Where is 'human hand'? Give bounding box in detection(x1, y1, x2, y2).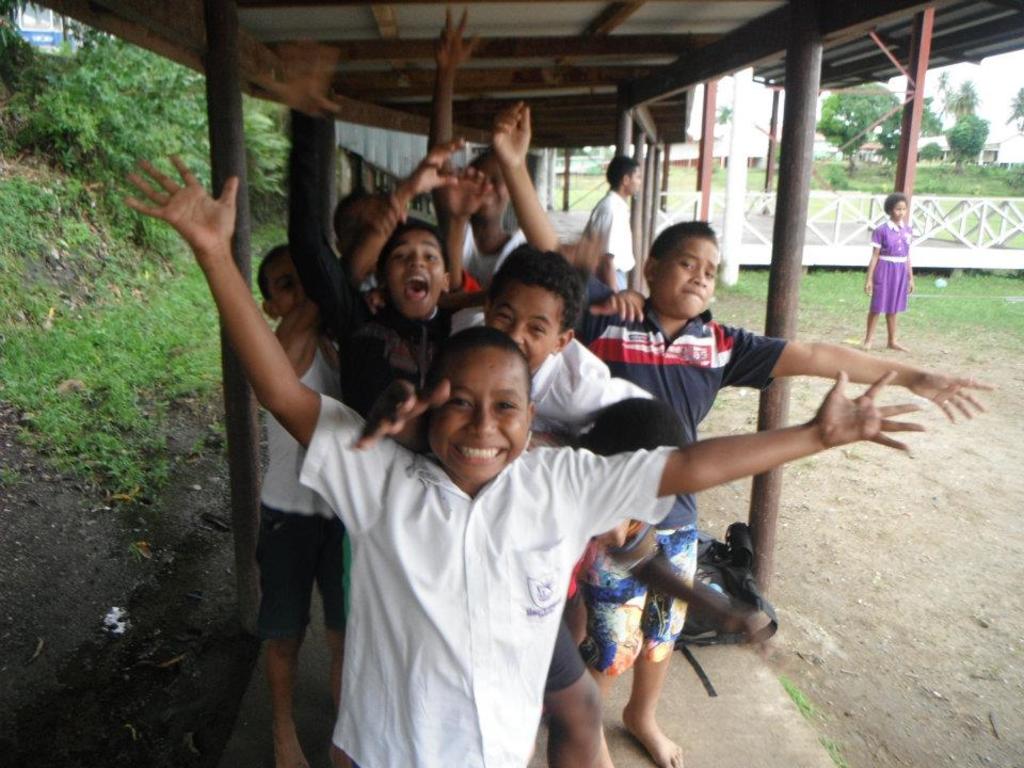
detection(589, 287, 647, 326).
